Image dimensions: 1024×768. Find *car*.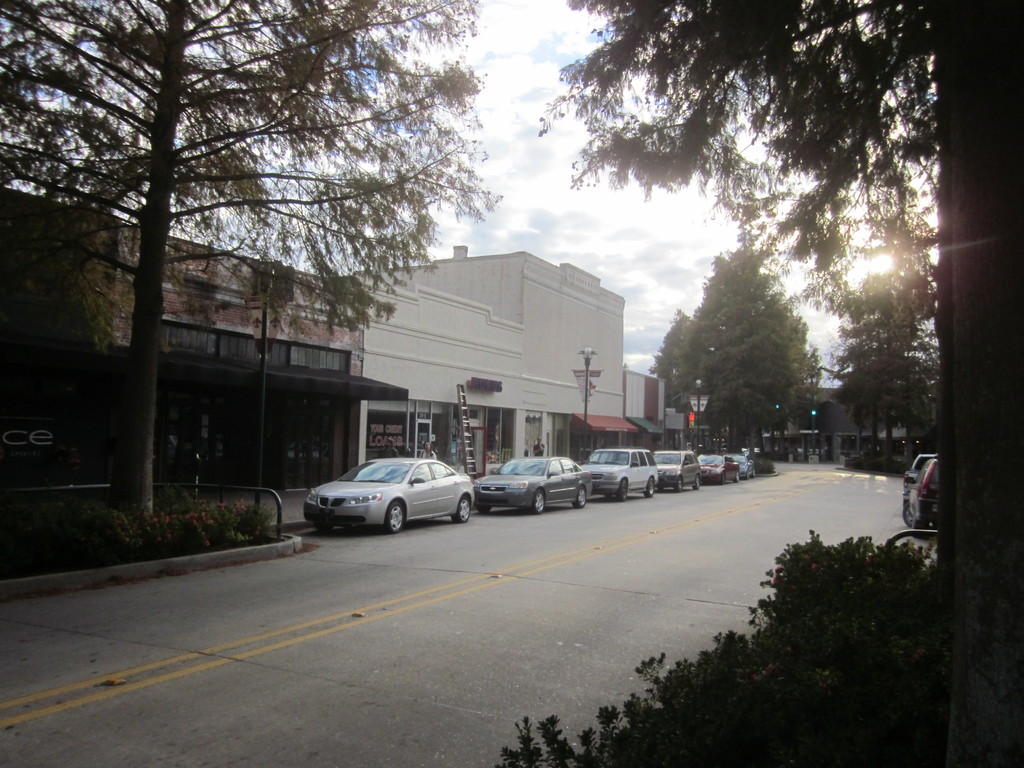
(296, 451, 478, 537).
